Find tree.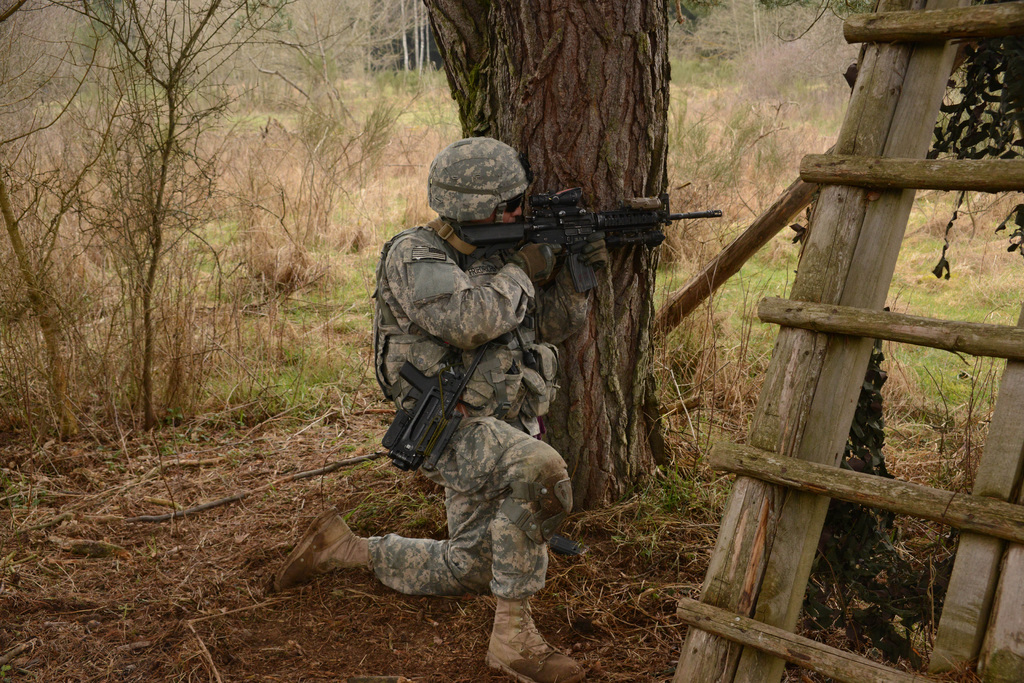
404, 0, 678, 512.
